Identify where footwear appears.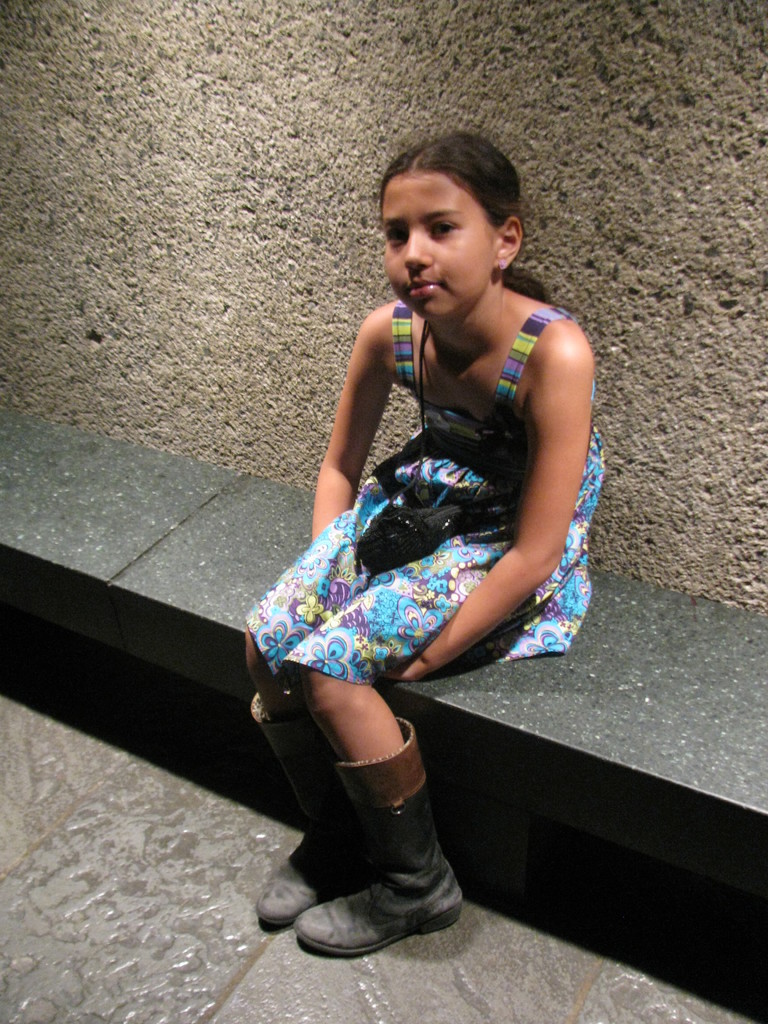
Appears at [241,755,387,932].
